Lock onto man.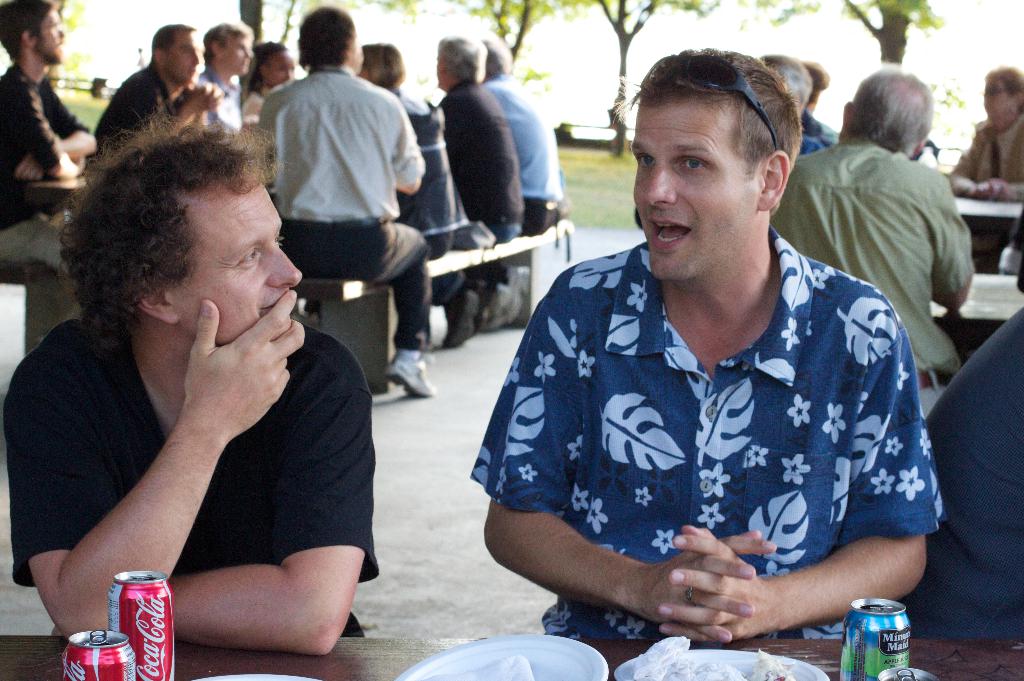
Locked: left=3, top=109, right=381, bottom=659.
